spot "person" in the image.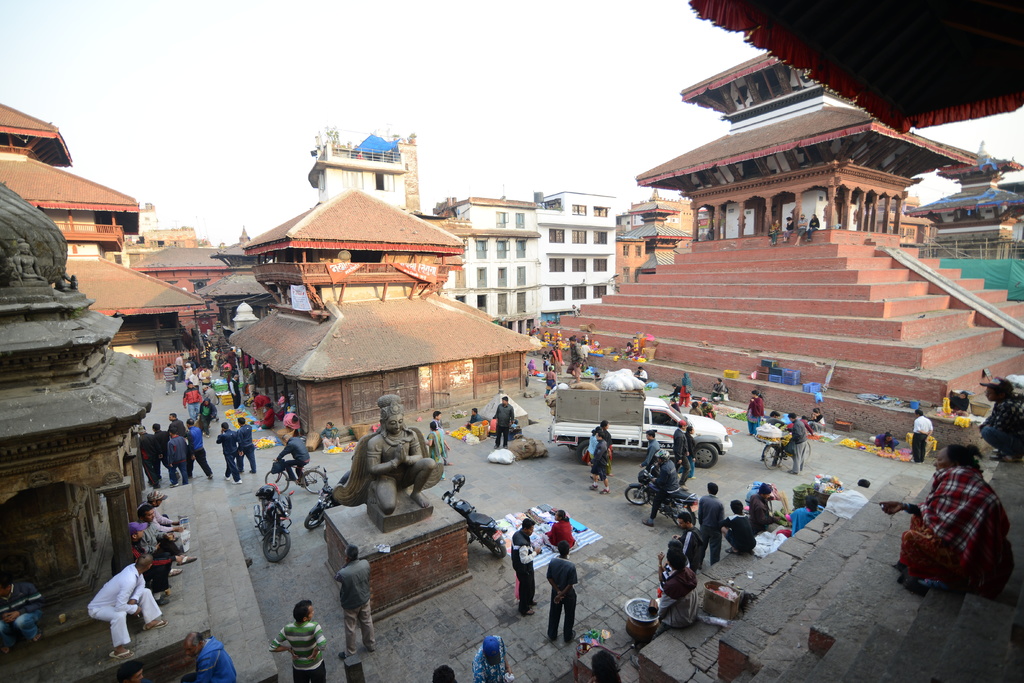
"person" found at [left=637, top=366, right=652, bottom=389].
